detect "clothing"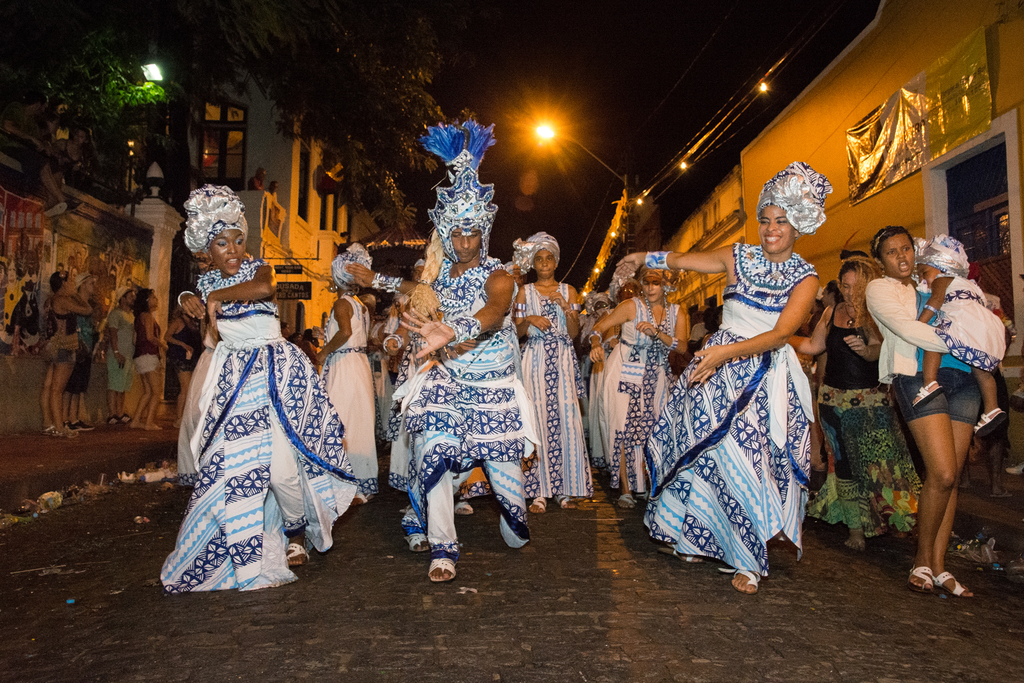
<bbox>862, 268, 979, 434</bbox>
